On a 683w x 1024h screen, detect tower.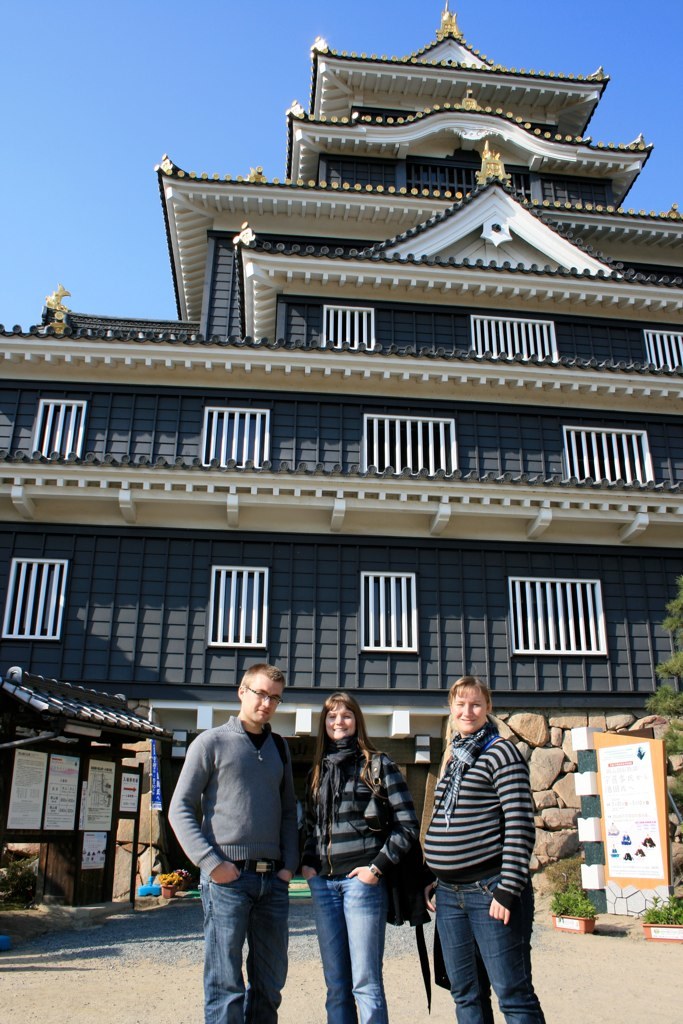
Rect(0, 3, 682, 698).
